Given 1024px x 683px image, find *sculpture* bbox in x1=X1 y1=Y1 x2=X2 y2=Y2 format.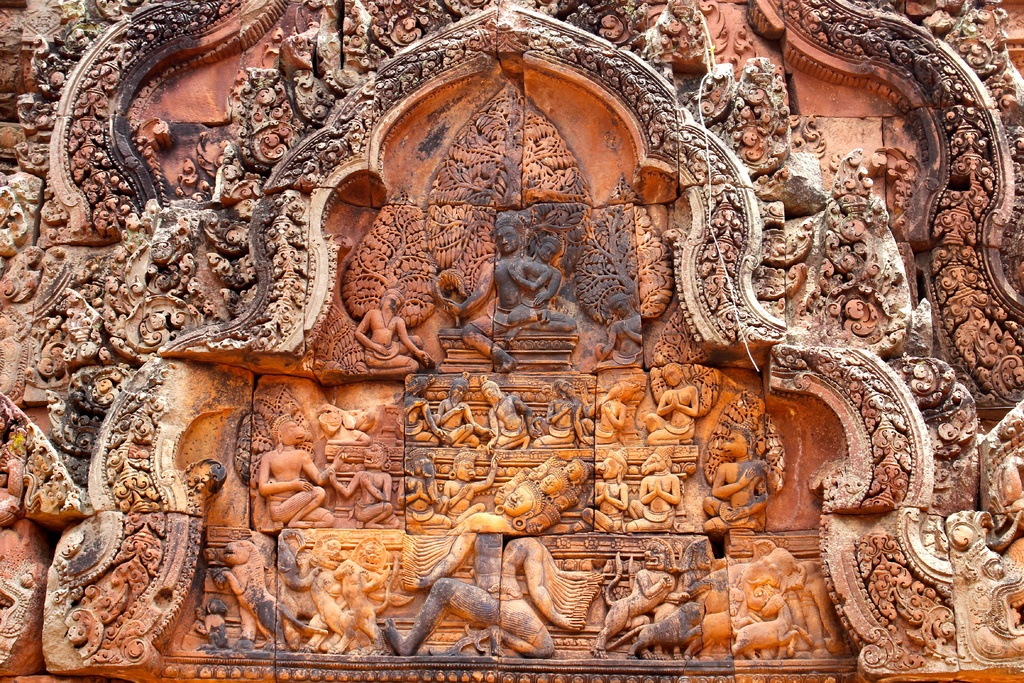
x1=612 y1=540 x2=801 y2=655.
